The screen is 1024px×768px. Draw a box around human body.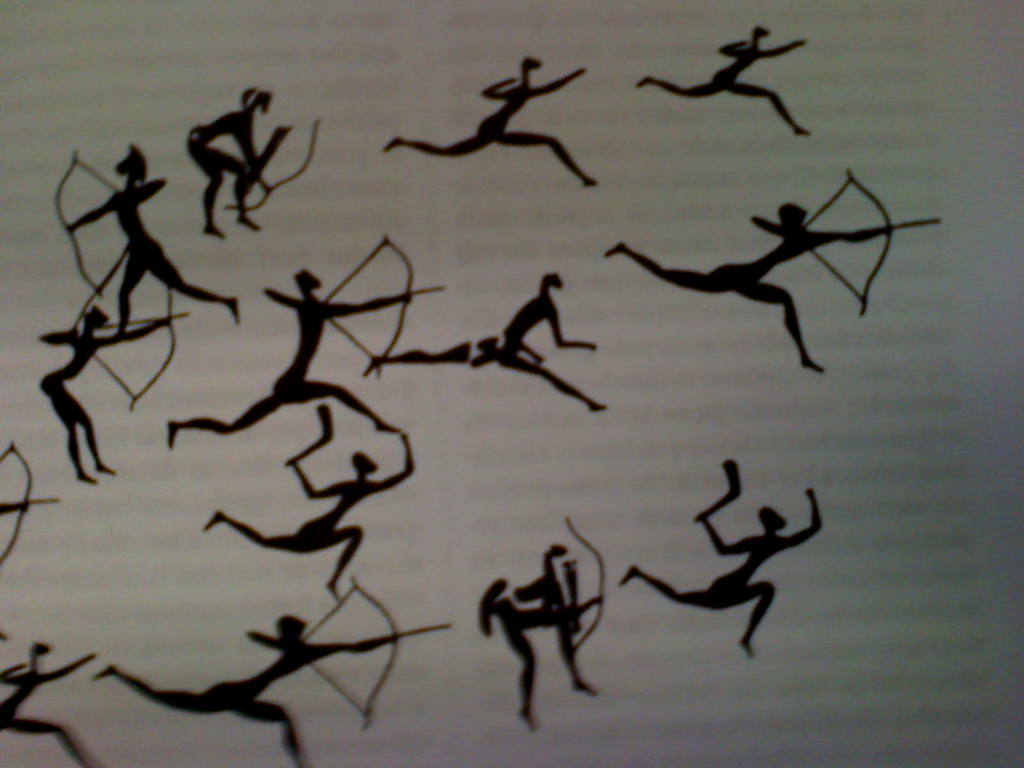
<box>358,270,611,418</box>.
